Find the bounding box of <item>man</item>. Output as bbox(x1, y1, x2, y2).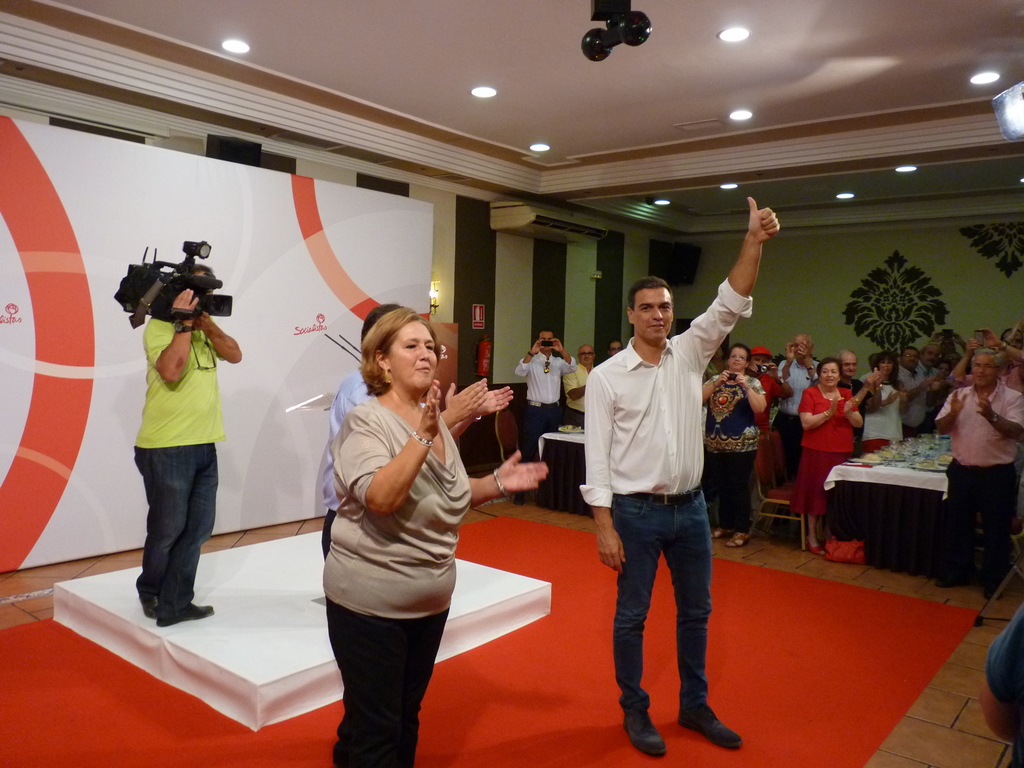
bbox(929, 349, 1023, 595).
